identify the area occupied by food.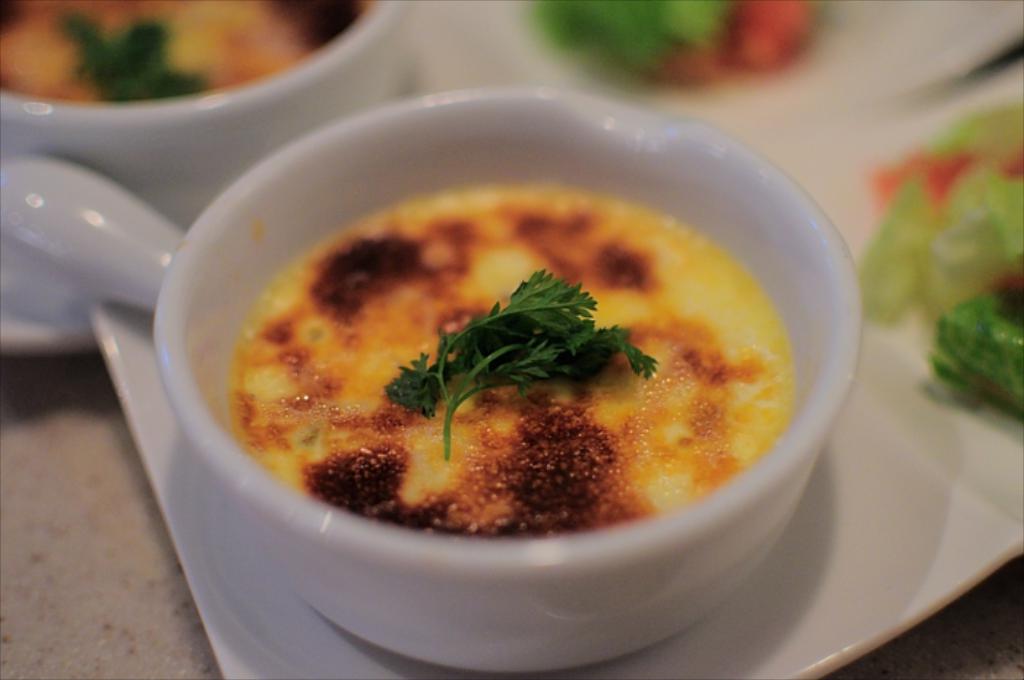
Area: bbox=[853, 108, 1023, 421].
